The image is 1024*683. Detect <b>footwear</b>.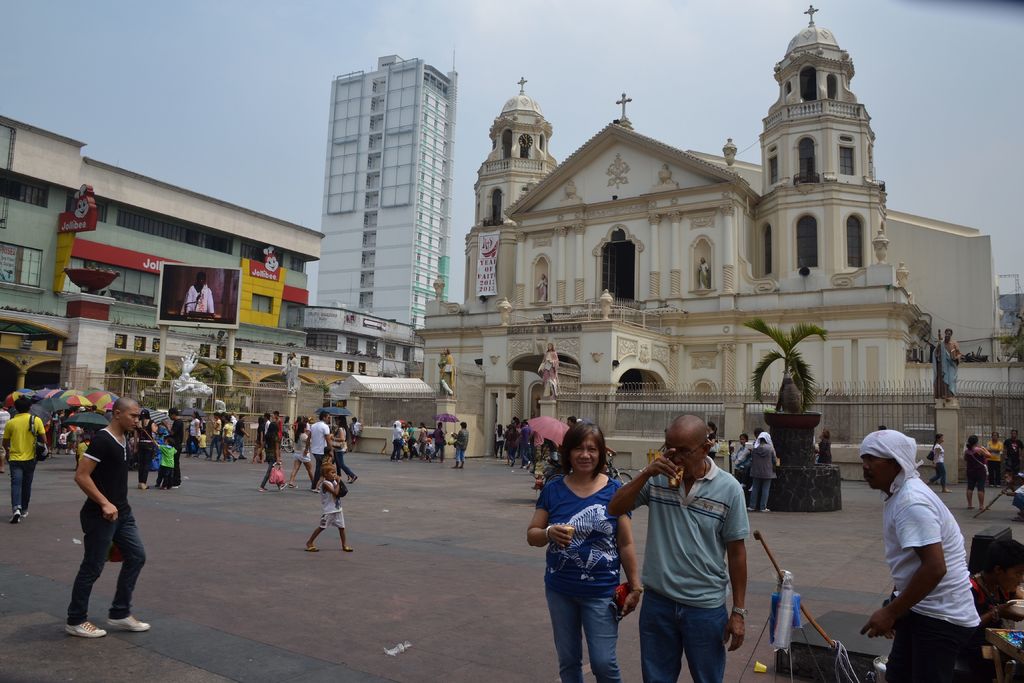
Detection: (x1=348, y1=474, x2=355, y2=482).
